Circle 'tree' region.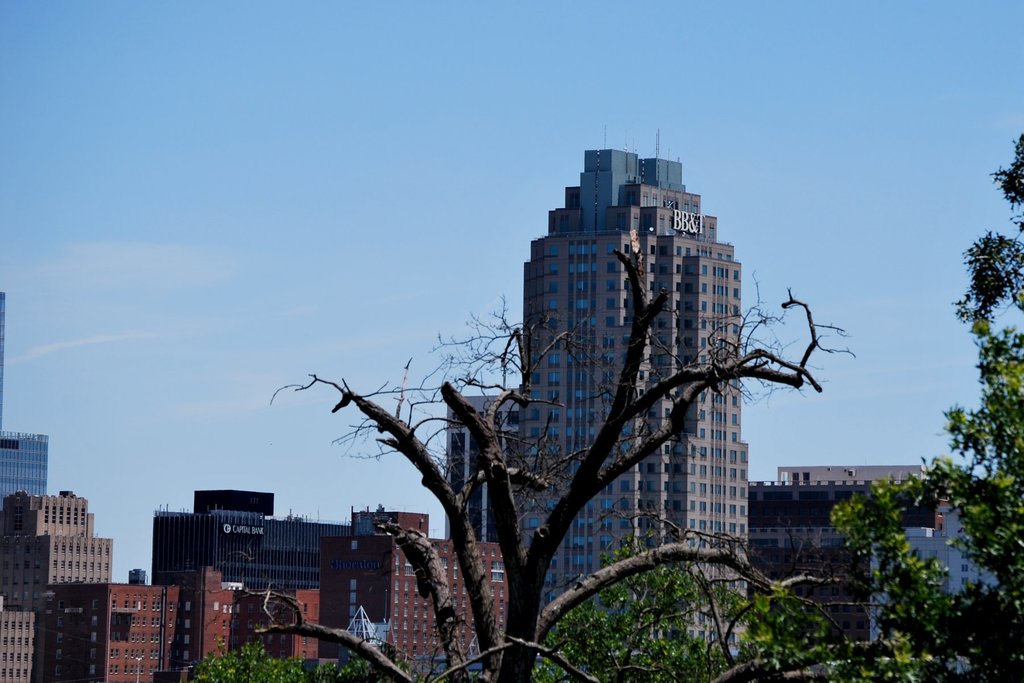
Region: region(835, 131, 1023, 679).
